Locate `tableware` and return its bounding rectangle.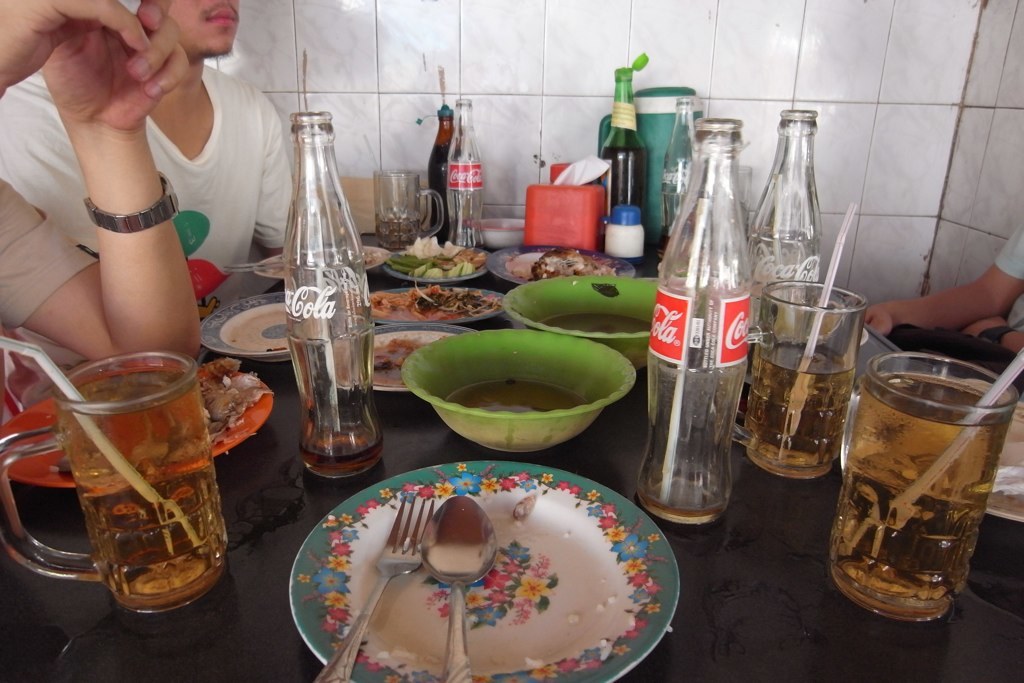
[0, 360, 273, 490].
